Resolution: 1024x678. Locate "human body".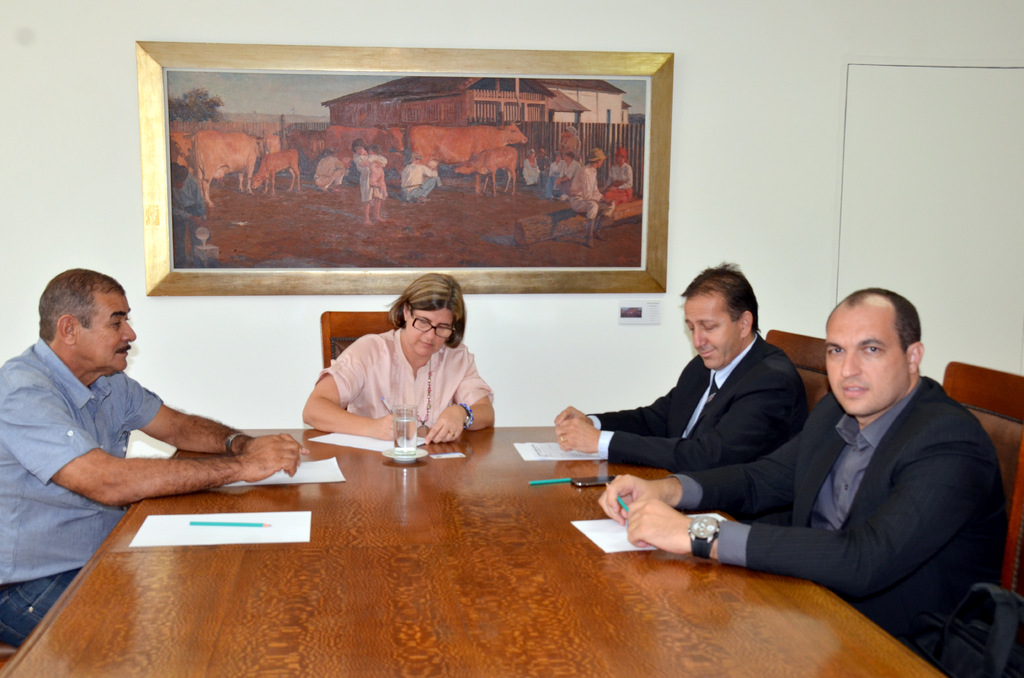
<bbox>301, 270, 495, 442</bbox>.
